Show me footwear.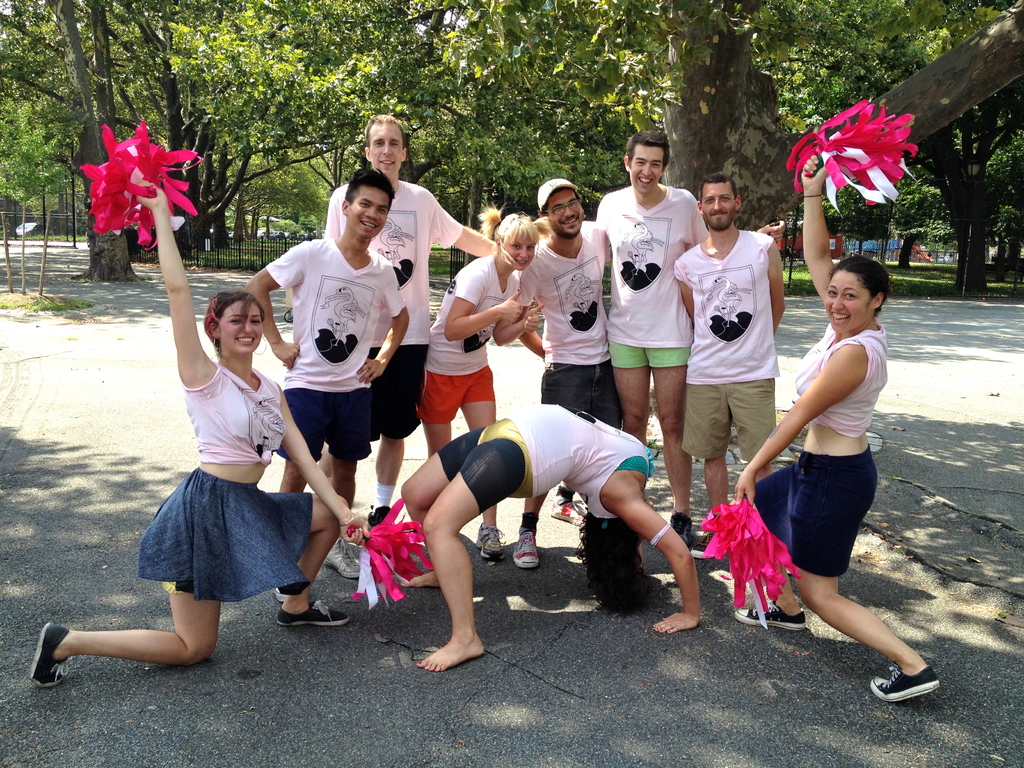
footwear is here: <region>326, 537, 362, 583</region>.
